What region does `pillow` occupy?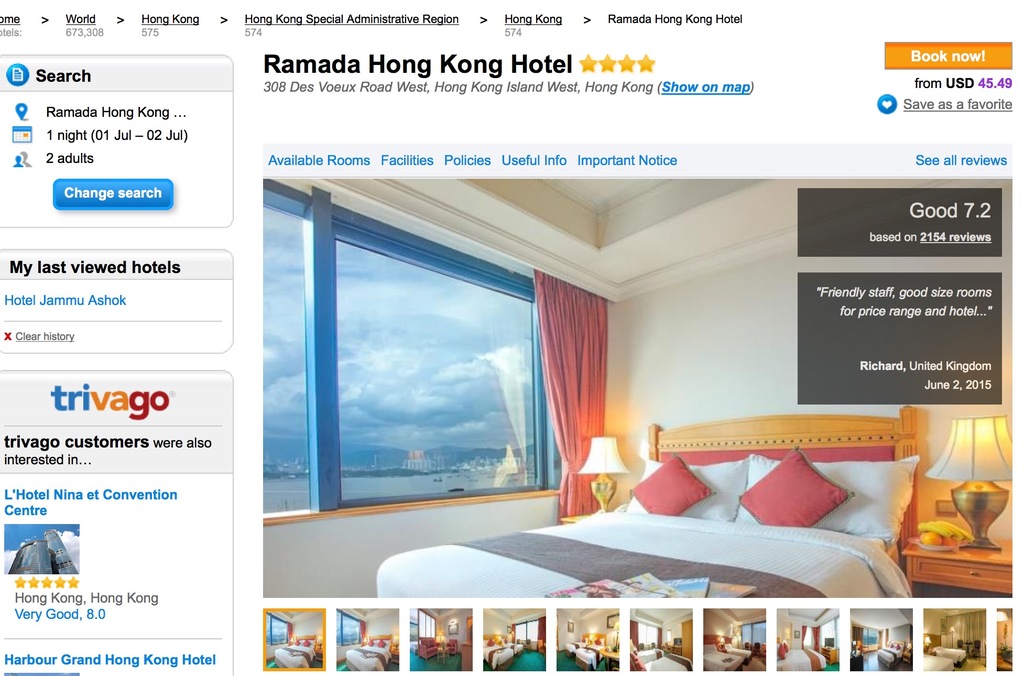
box=[615, 457, 749, 523].
